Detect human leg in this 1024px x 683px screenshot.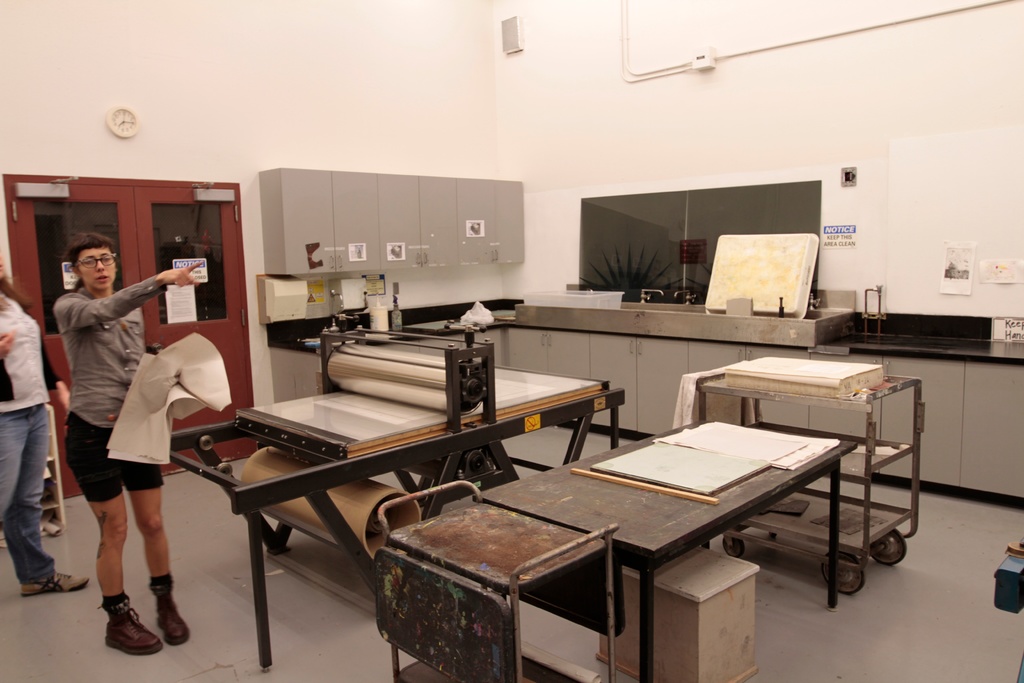
Detection: (0,407,91,599).
